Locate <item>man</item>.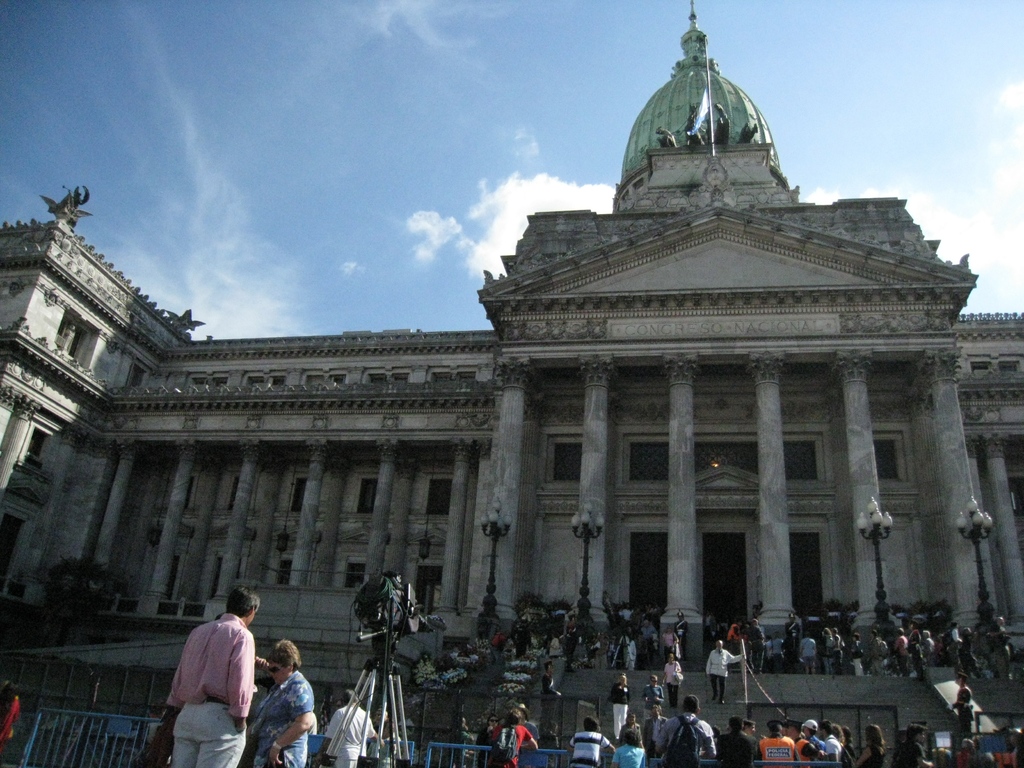
Bounding box: bbox=[168, 595, 270, 756].
